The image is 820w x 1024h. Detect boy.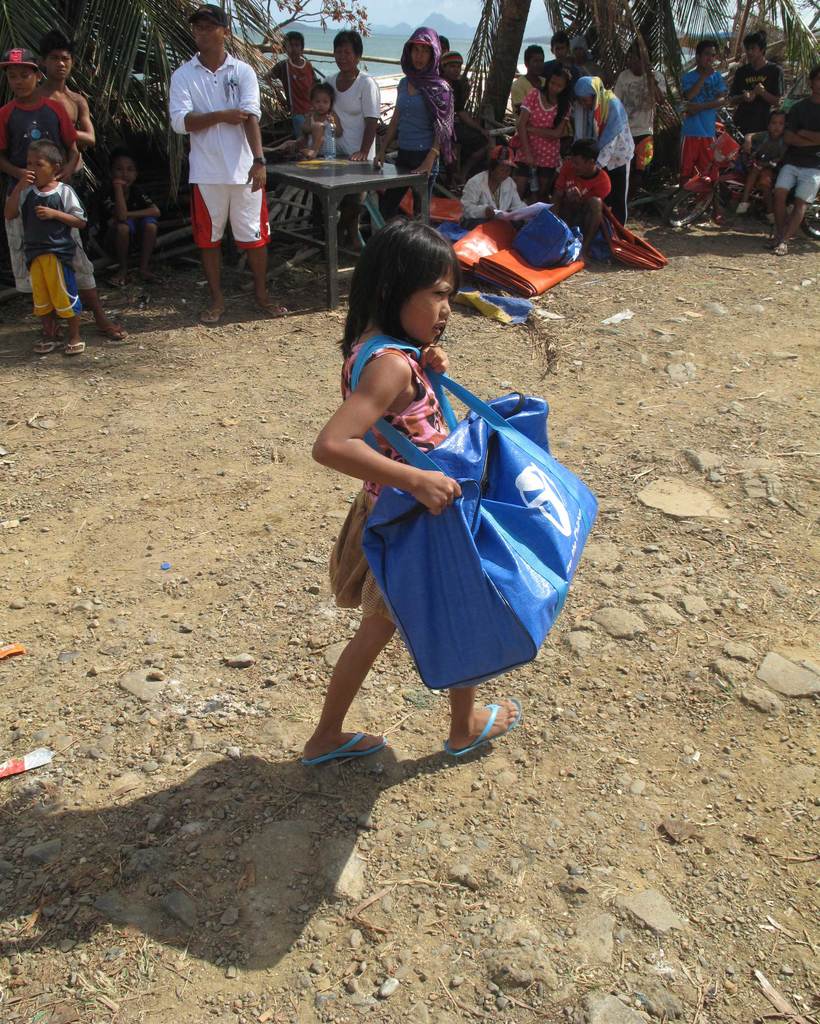
Detection: left=544, top=134, right=609, bottom=269.
